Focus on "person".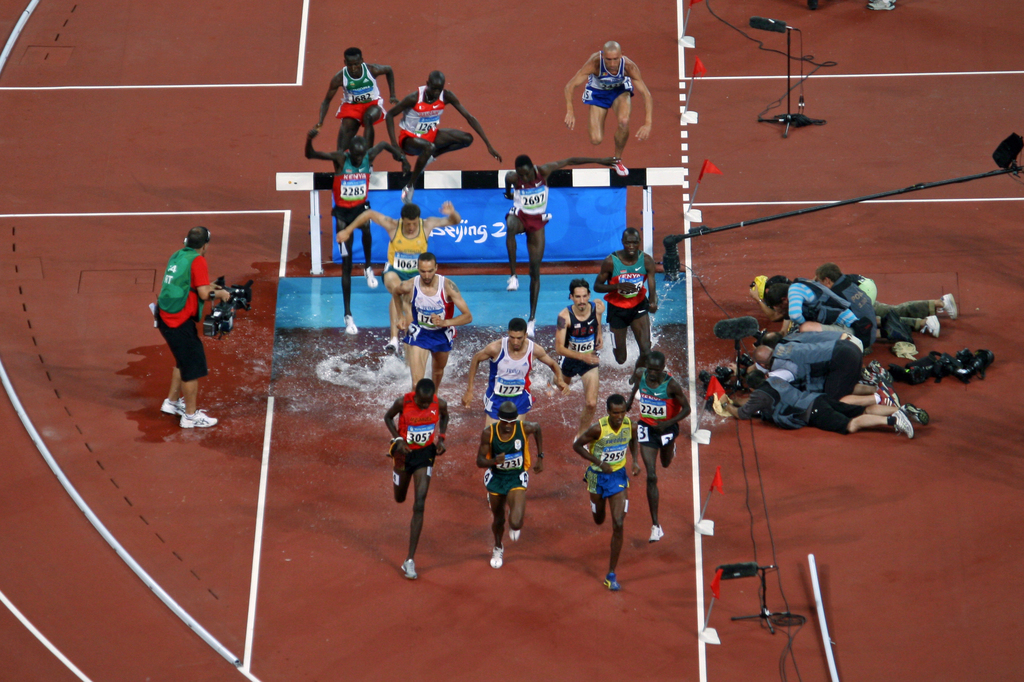
Focused at detection(337, 204, 463, 348).
